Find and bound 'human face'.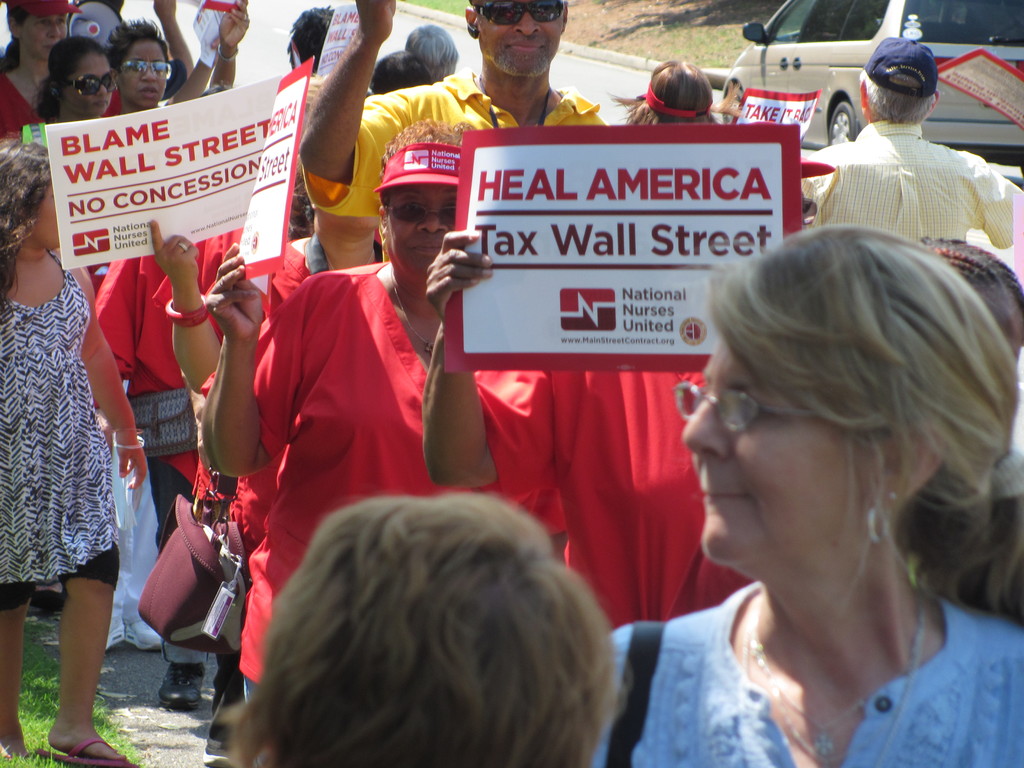
Bound: box=[67, 56, 114, 116].
